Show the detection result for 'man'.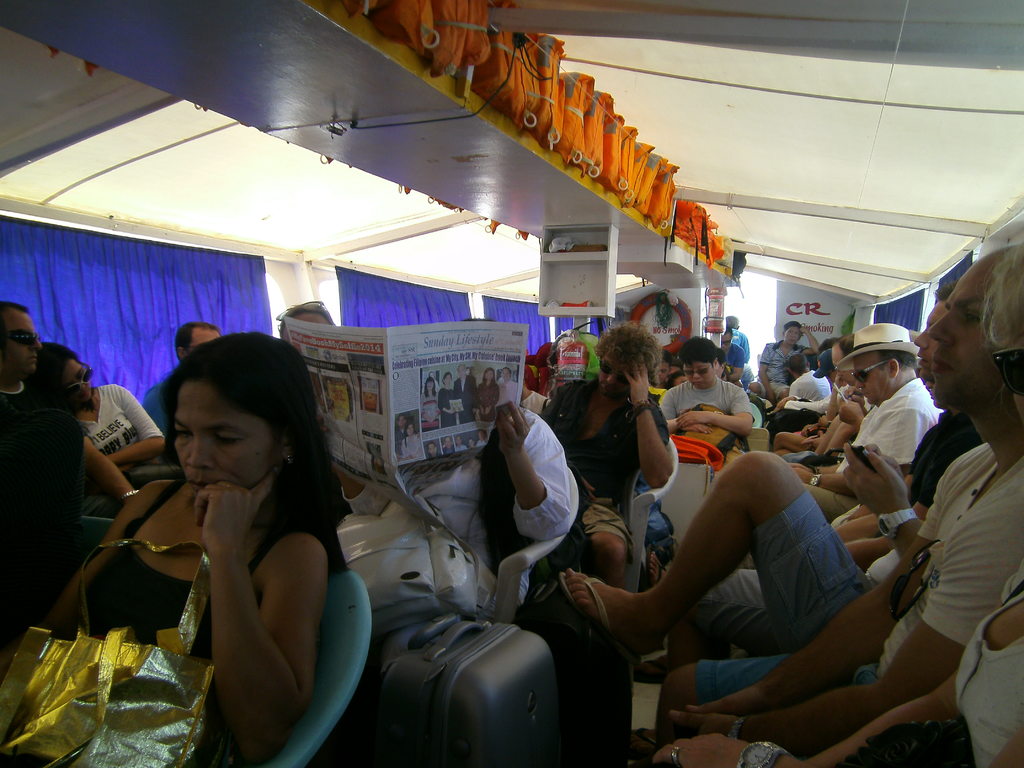
456 436 467 456.
